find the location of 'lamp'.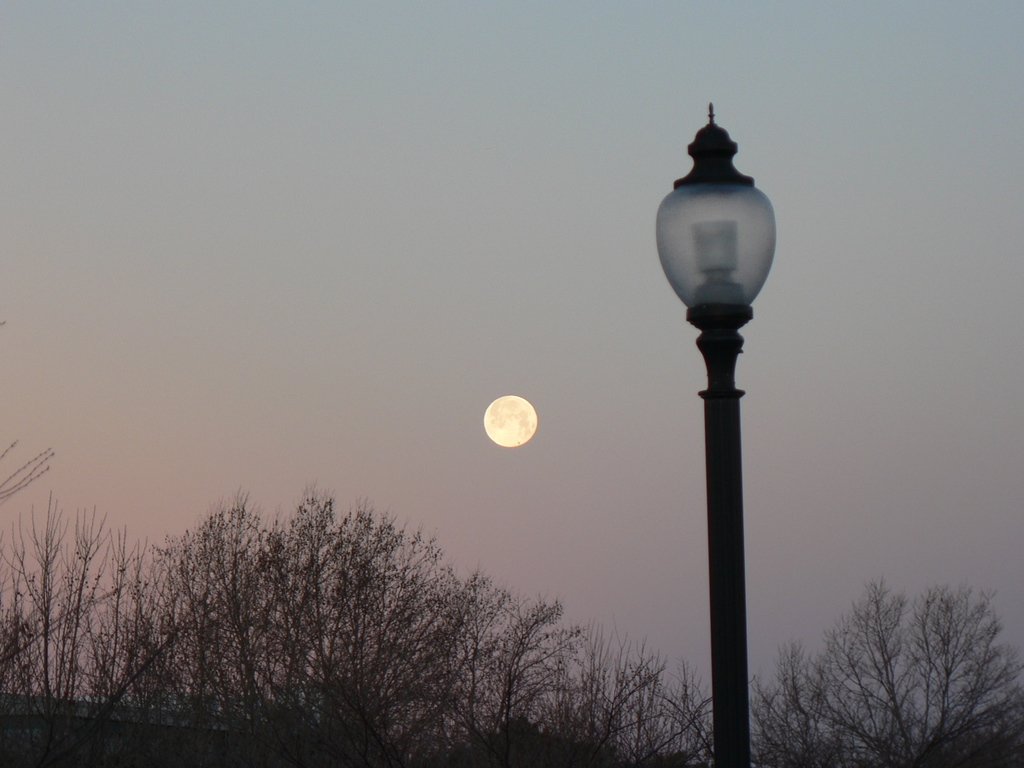
Location: x1=657 y1=104 x2=777 y2=767.
